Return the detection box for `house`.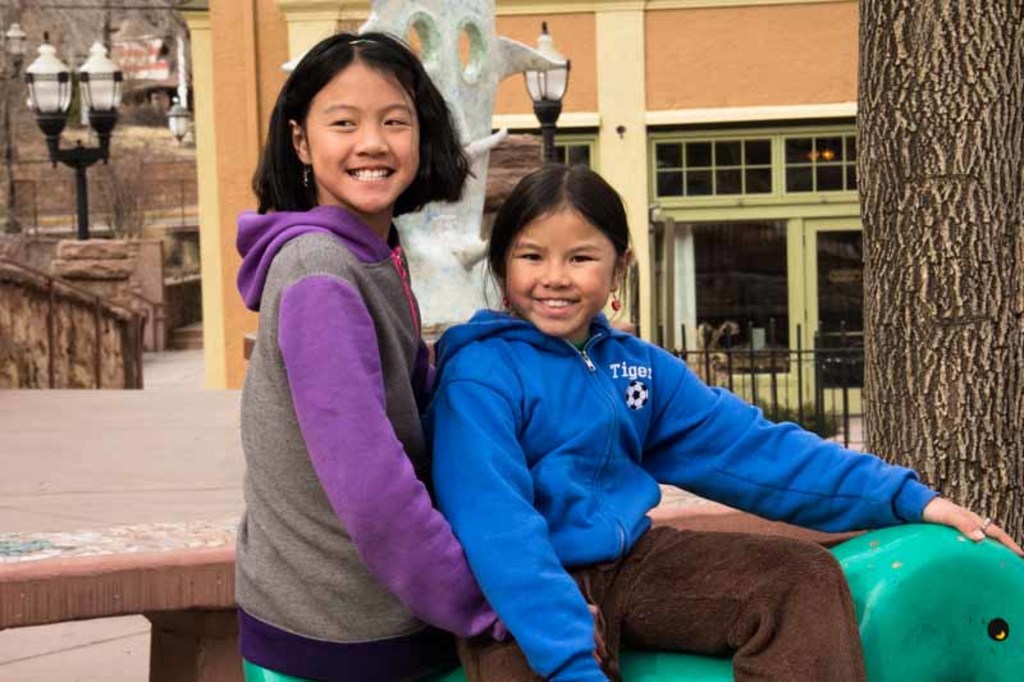
(0,0,1023,681).
